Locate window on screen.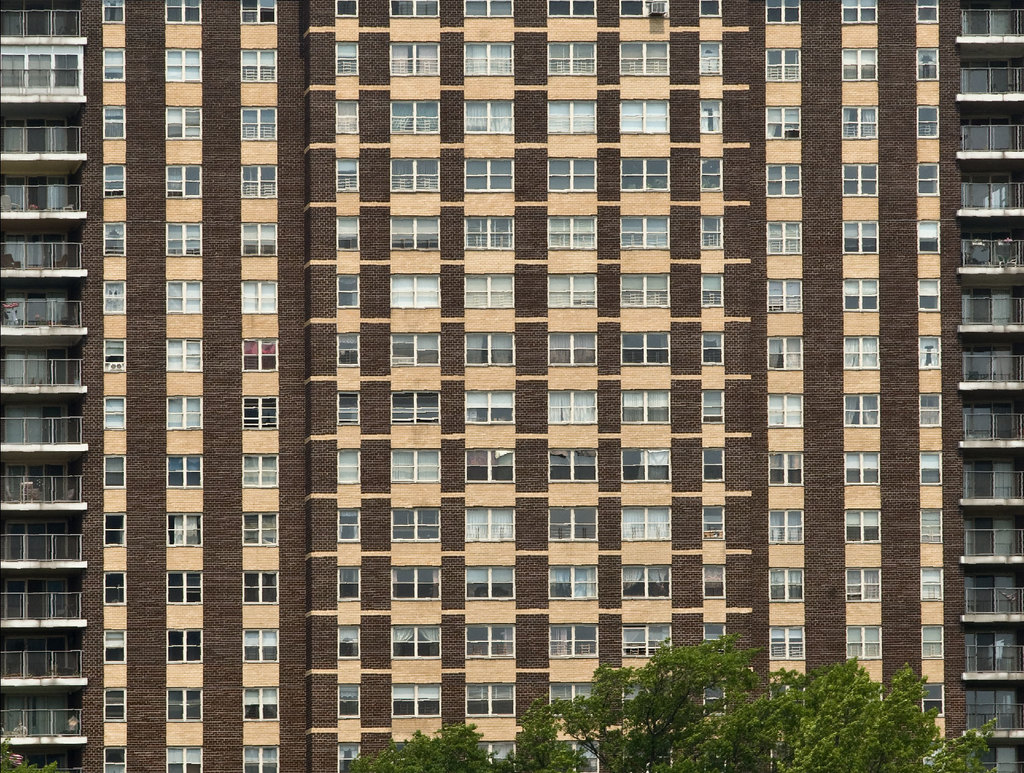
On screen at {"x1": 162, "y1": 0, "x2": 202, "y2": 26}.
